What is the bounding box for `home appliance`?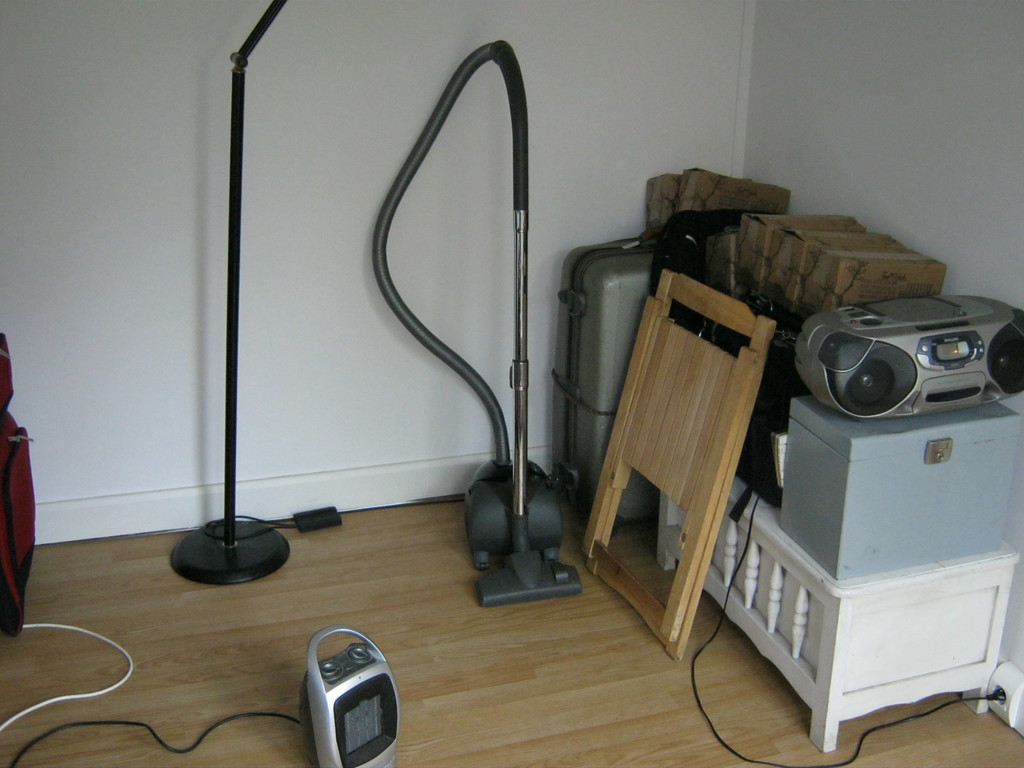
{"x1": 372, "y1": 35, "x2": 586, "y2": 609}.
